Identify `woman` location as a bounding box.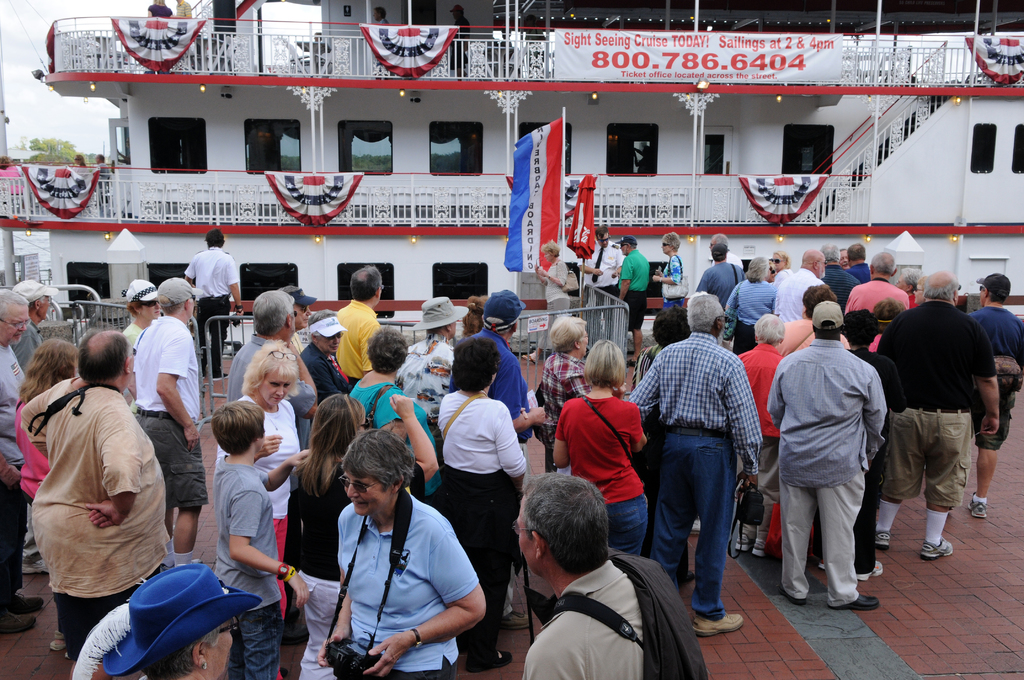
[552,339,645,555].
